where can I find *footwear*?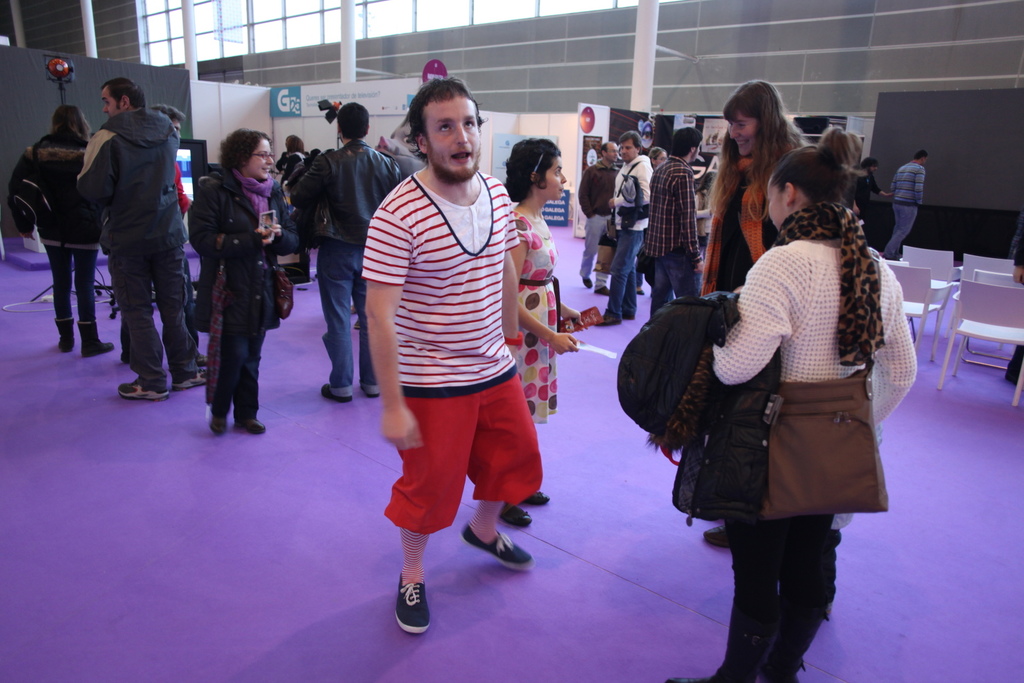
You can find it at crop(622, 313, 631, 319).
